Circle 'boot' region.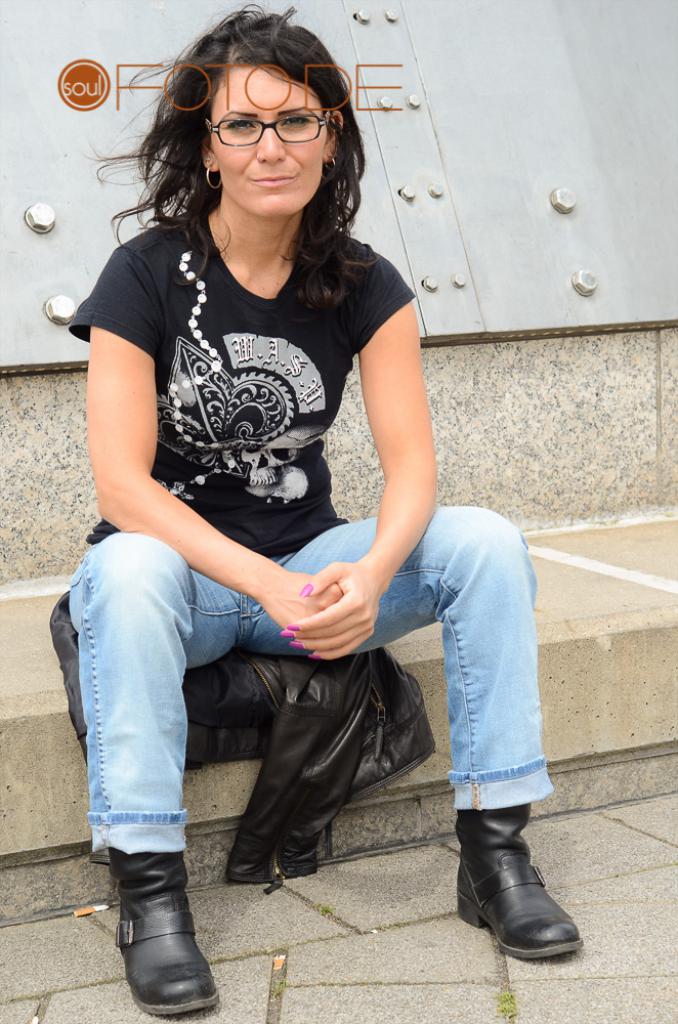
Region: Rect(122, 850, 221, 1005).
